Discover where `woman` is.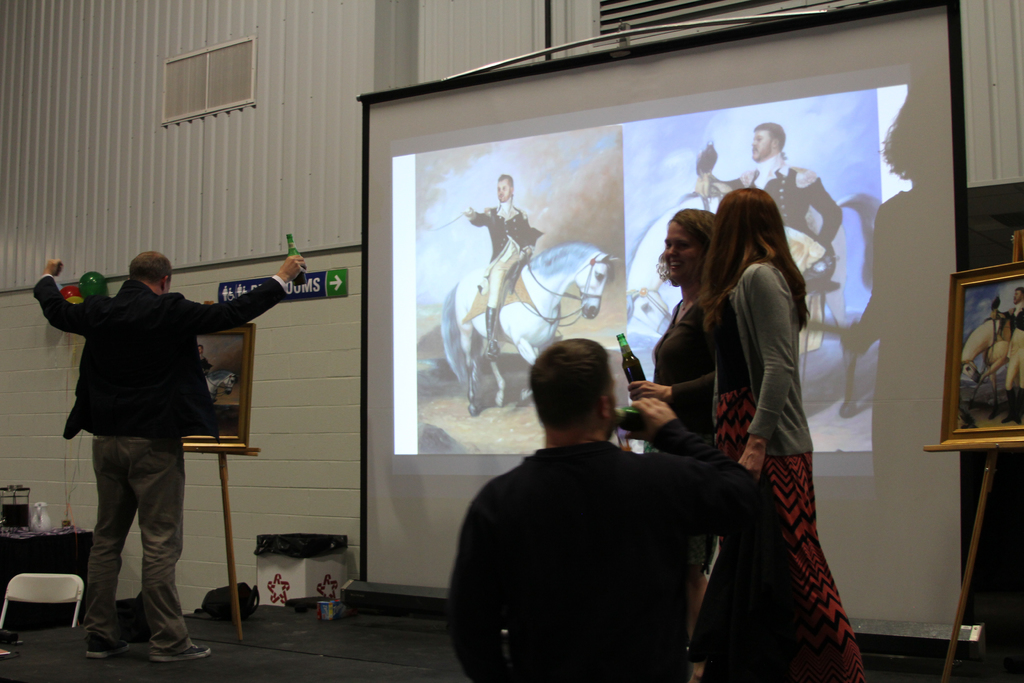
Discovered at left=701, top=190, right=861, bottom=682.
